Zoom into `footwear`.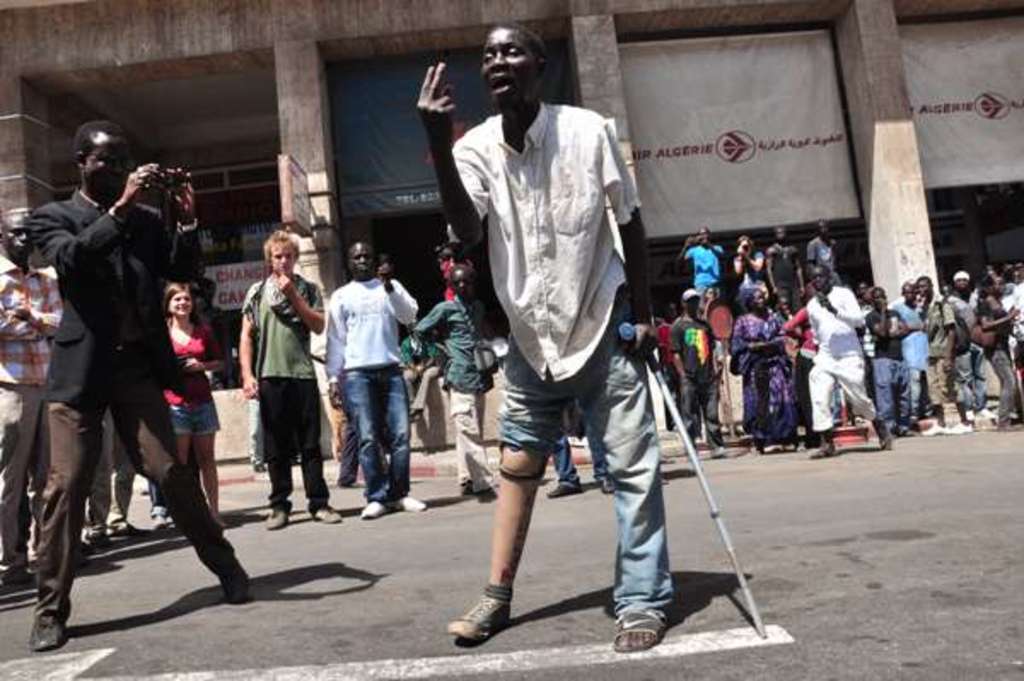
Zoom target: [608, 613, 662, 652].
